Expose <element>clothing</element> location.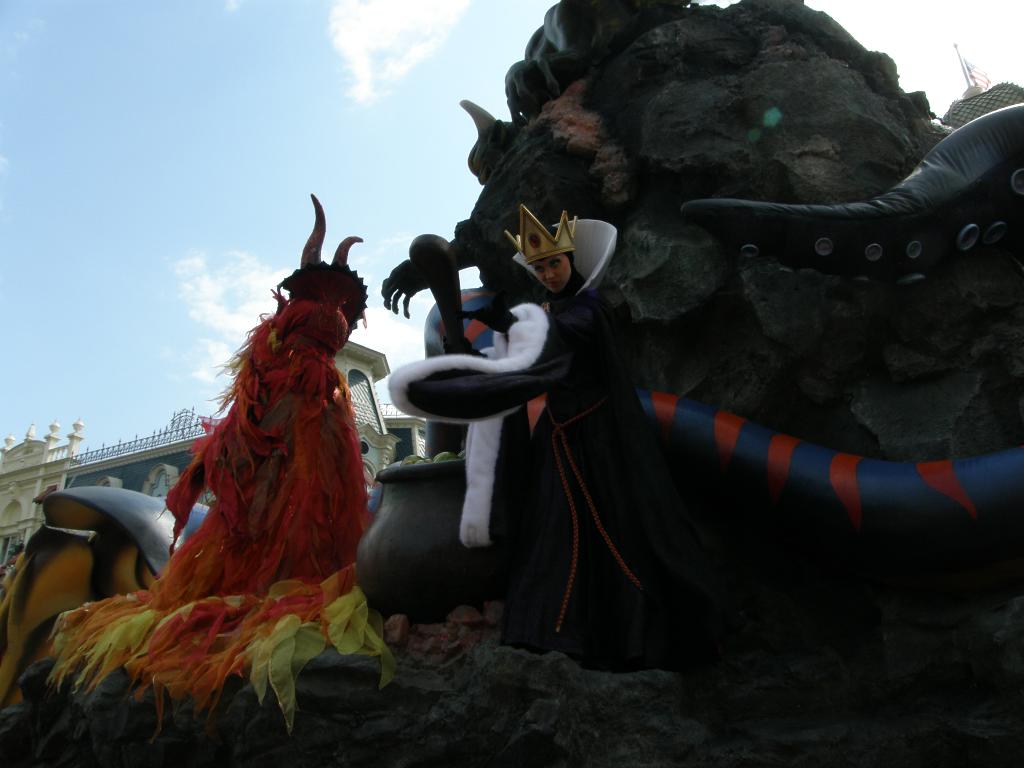
Exposed at Rect(407, 275, 695, 652).
